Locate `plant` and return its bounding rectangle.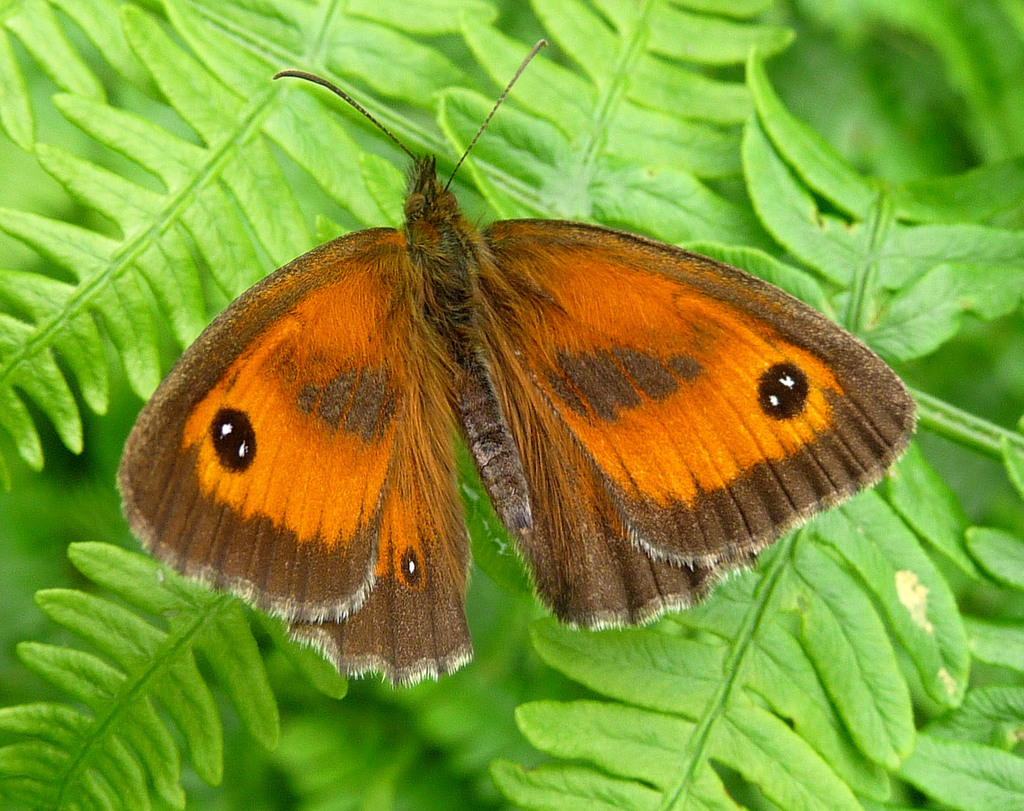
{"left": 0, "top": 0, "right": 1023, "bottom": 810}.
